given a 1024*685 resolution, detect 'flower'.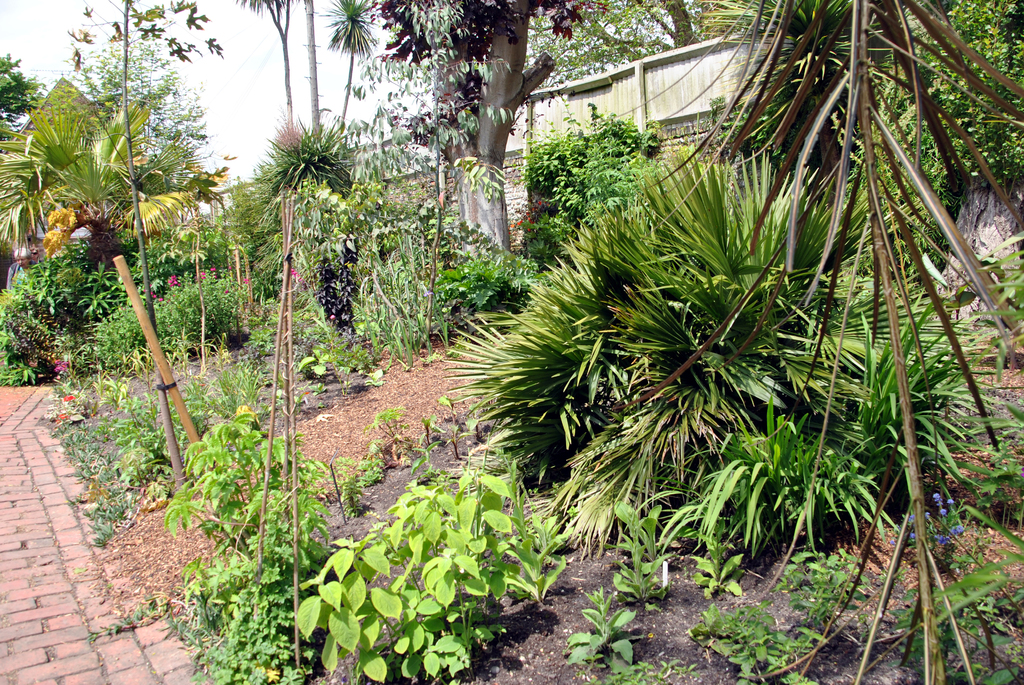
[x1=64, y1=394, x2=76, y2=402].
